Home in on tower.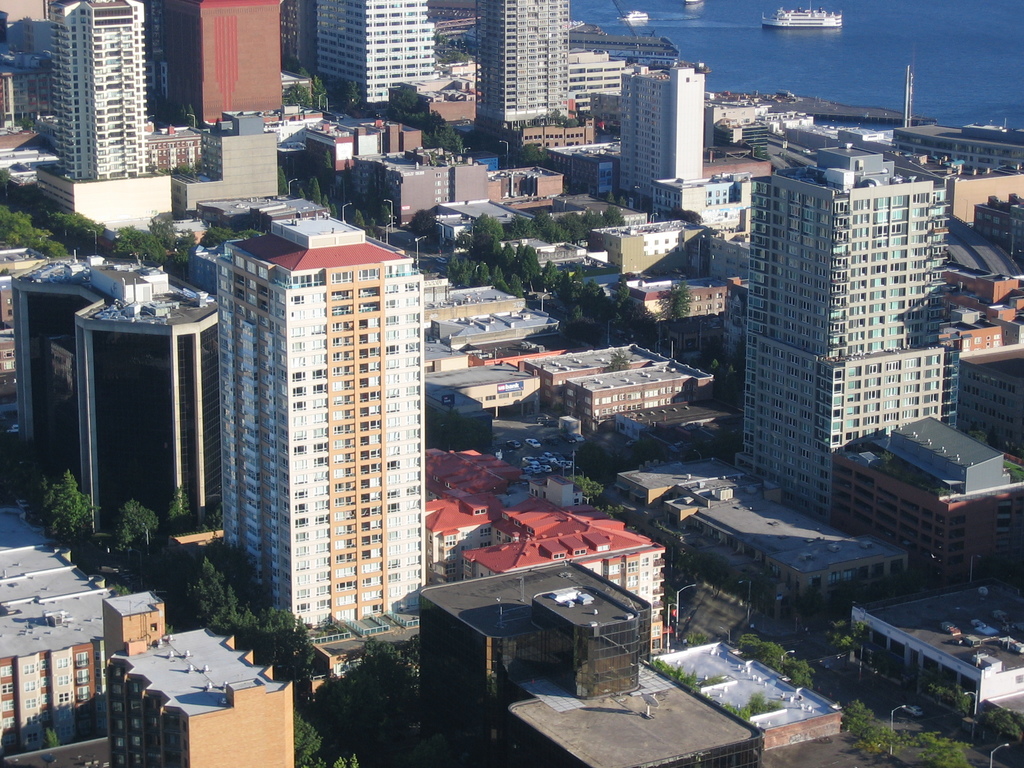
Homed in at {"x1": 743, "y1": 125, "x2": 970, "y2": 518}.
